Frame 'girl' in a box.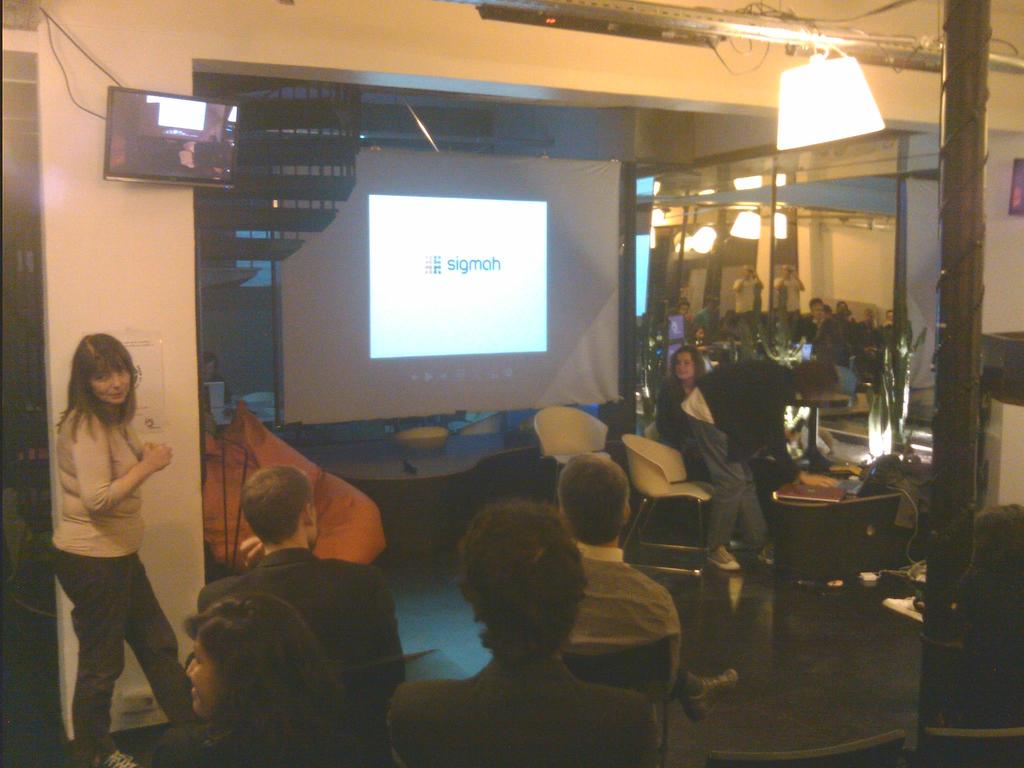
bbox(672, 305, 694, 335).
